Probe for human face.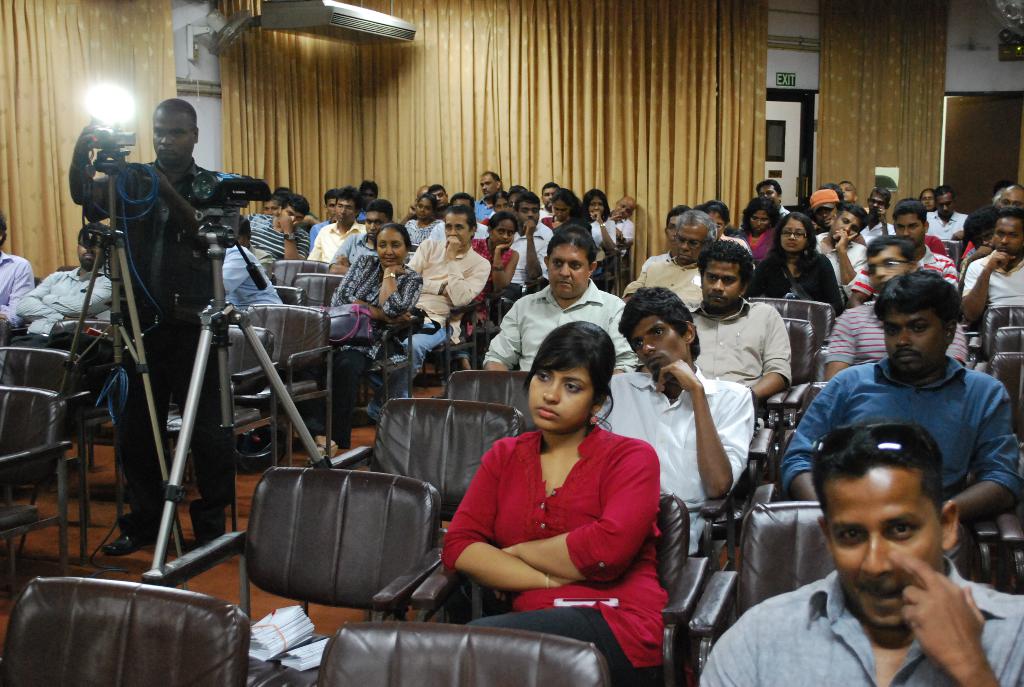
Probe result: [left=374, top=231, right=409, bottom=267].
